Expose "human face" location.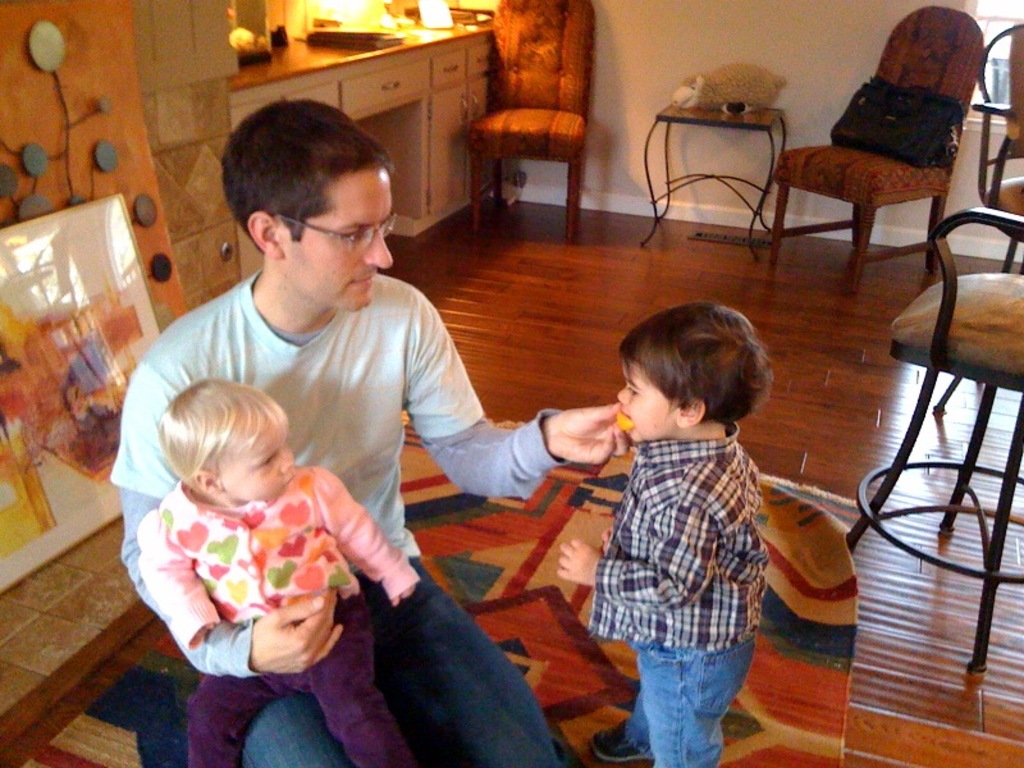
Exposed at bbox(280, 172, 397, 310).
